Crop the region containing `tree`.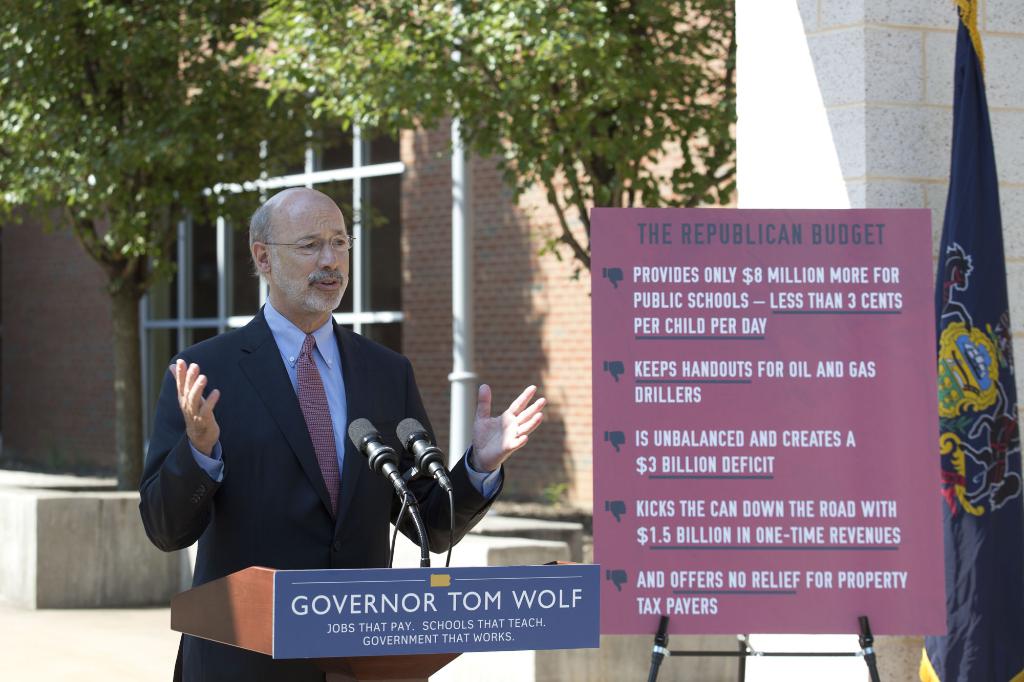
Crop region: [229,0,742,282].
